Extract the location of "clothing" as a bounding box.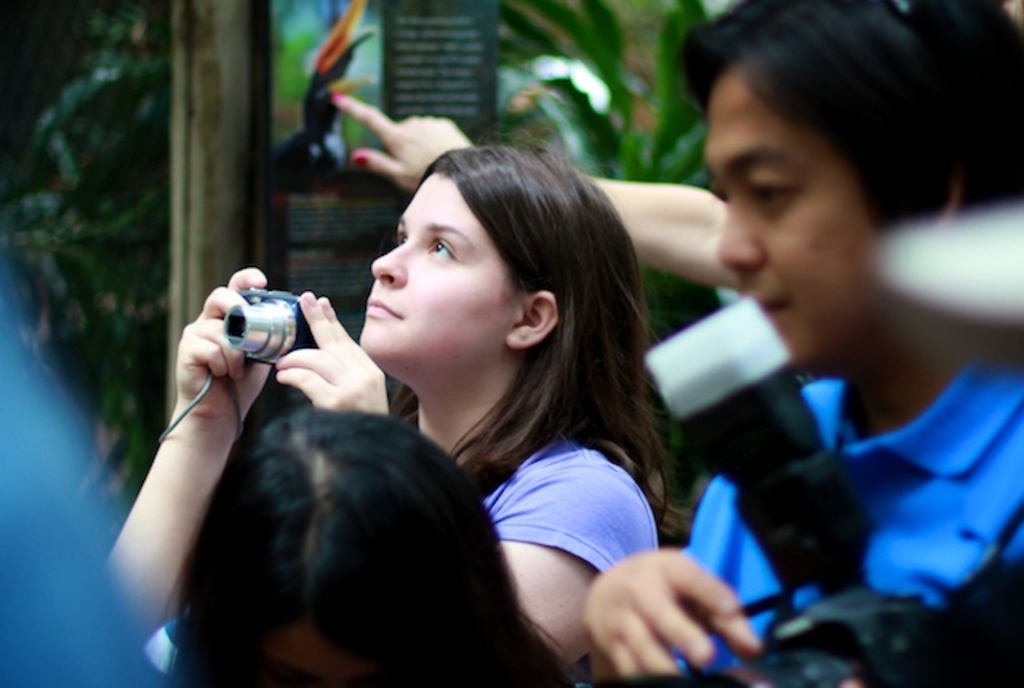
l=469, t=432, r=667, b=686.
